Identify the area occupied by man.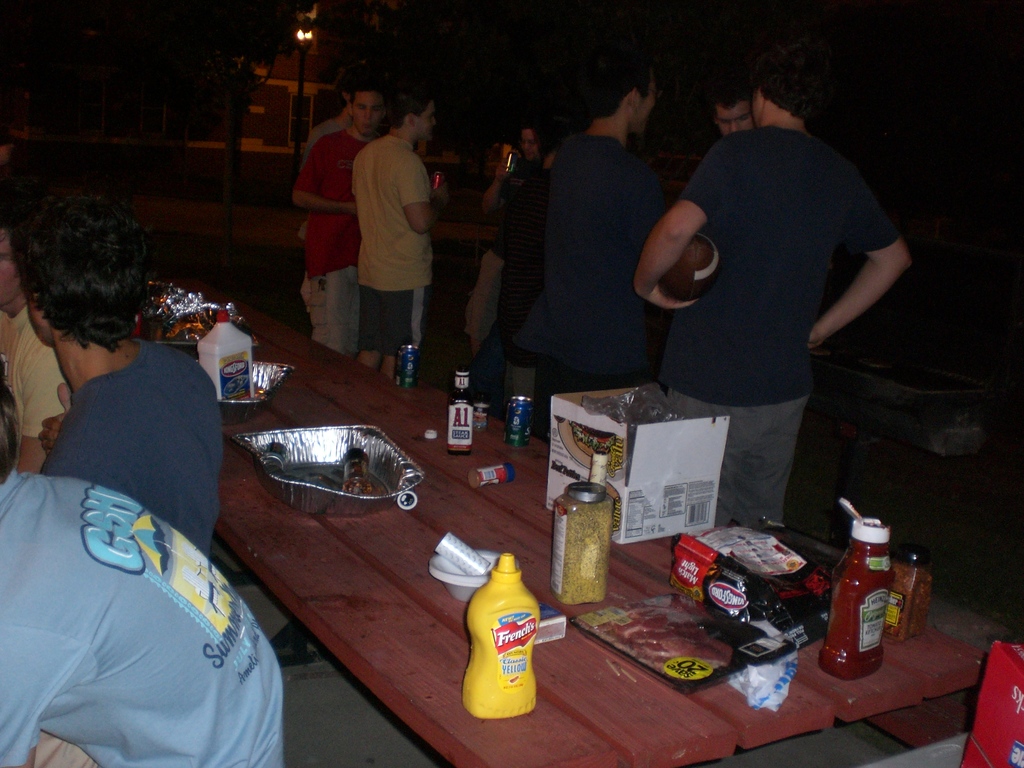
Area: bbox=(353, 88, 447, 387).
